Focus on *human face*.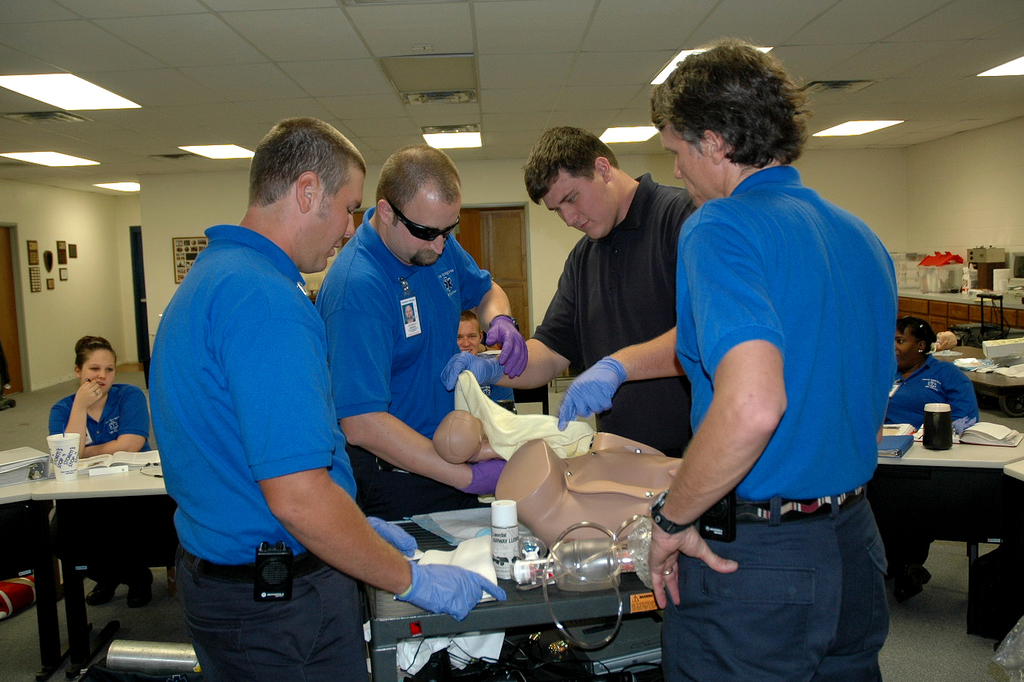
Focused at [82,353,118,392].
